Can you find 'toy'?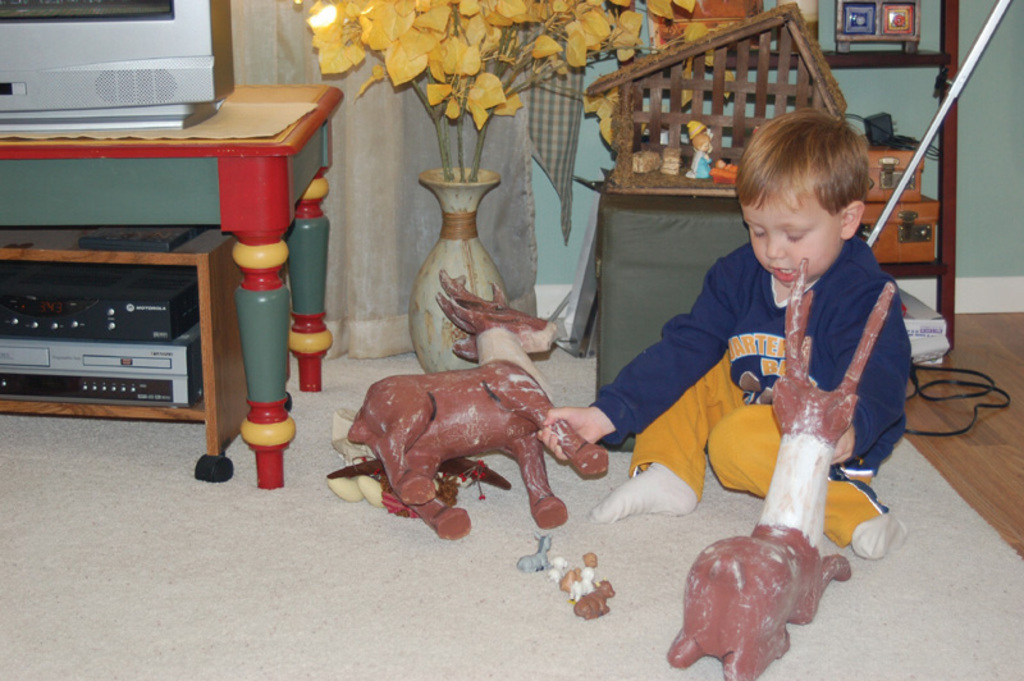
Yes, bounding box: <box>521,534,550,572</box>.
